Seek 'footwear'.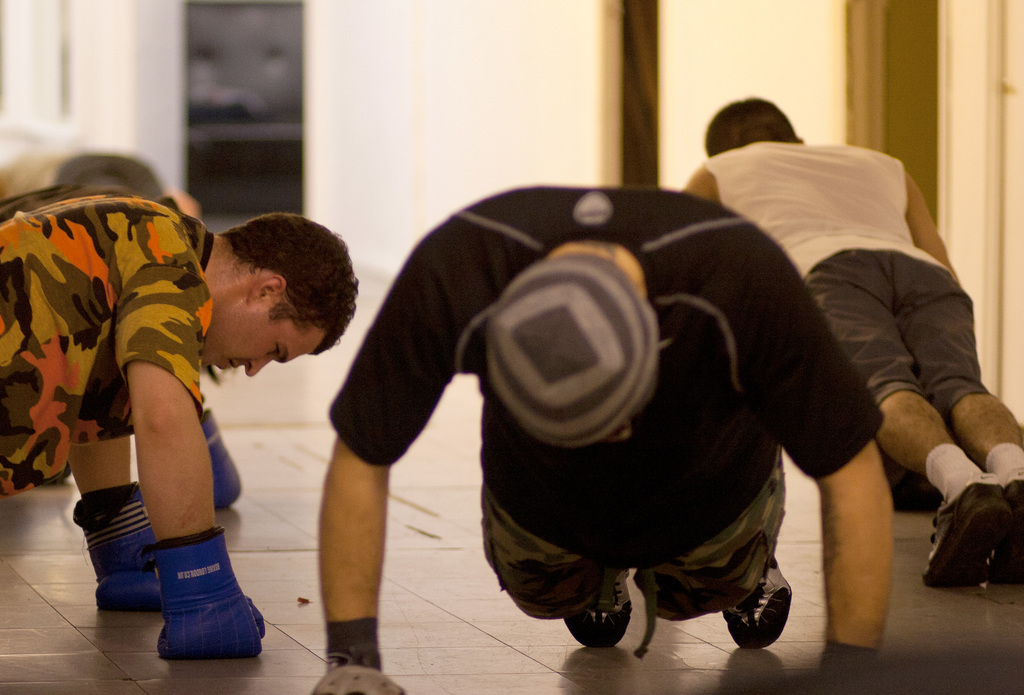
region(944, 468, 1011, 598).
